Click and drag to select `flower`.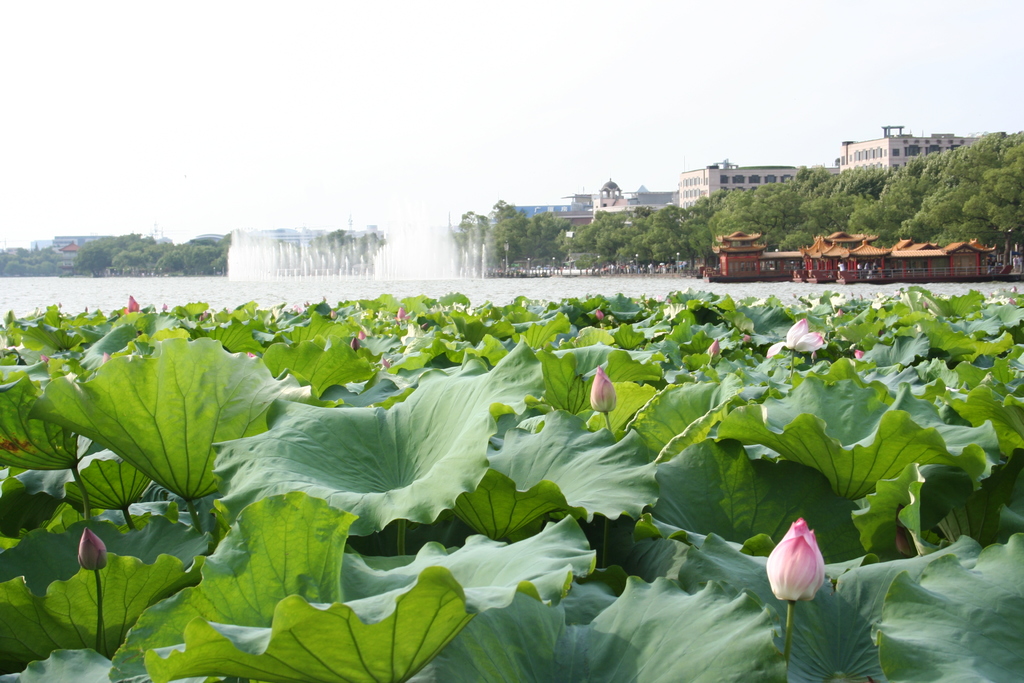
Selection: [x1=705, y1=334, x2=722, y2=356].
